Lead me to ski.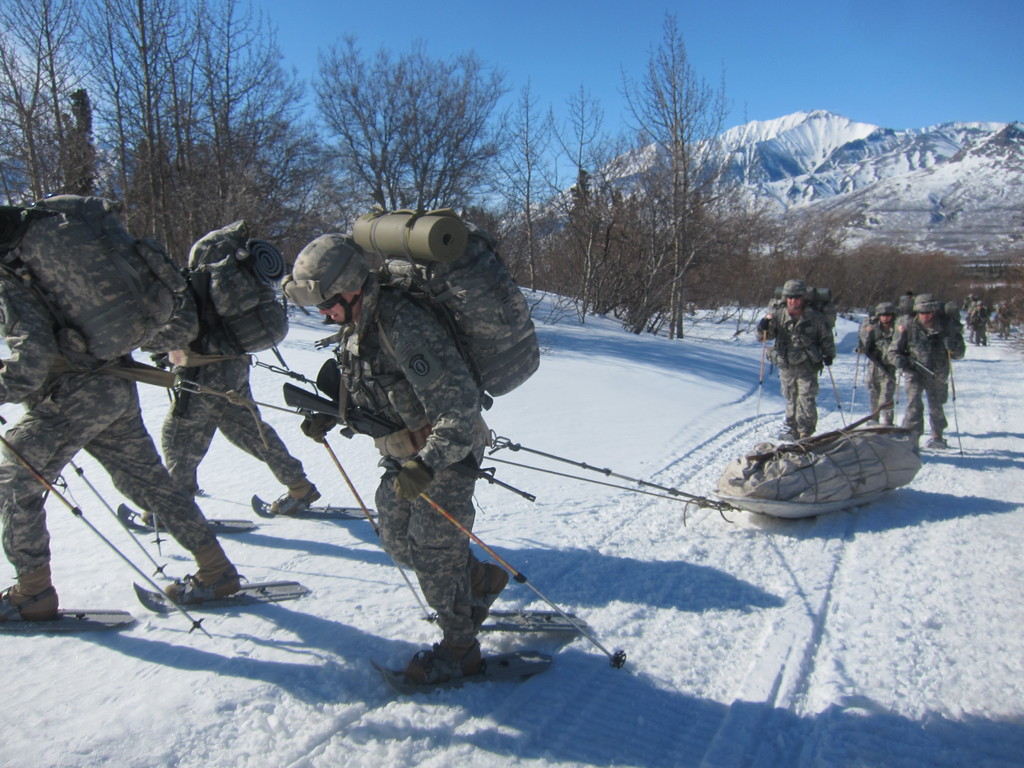
Lead to Rect(246, 494, 377, 525).
